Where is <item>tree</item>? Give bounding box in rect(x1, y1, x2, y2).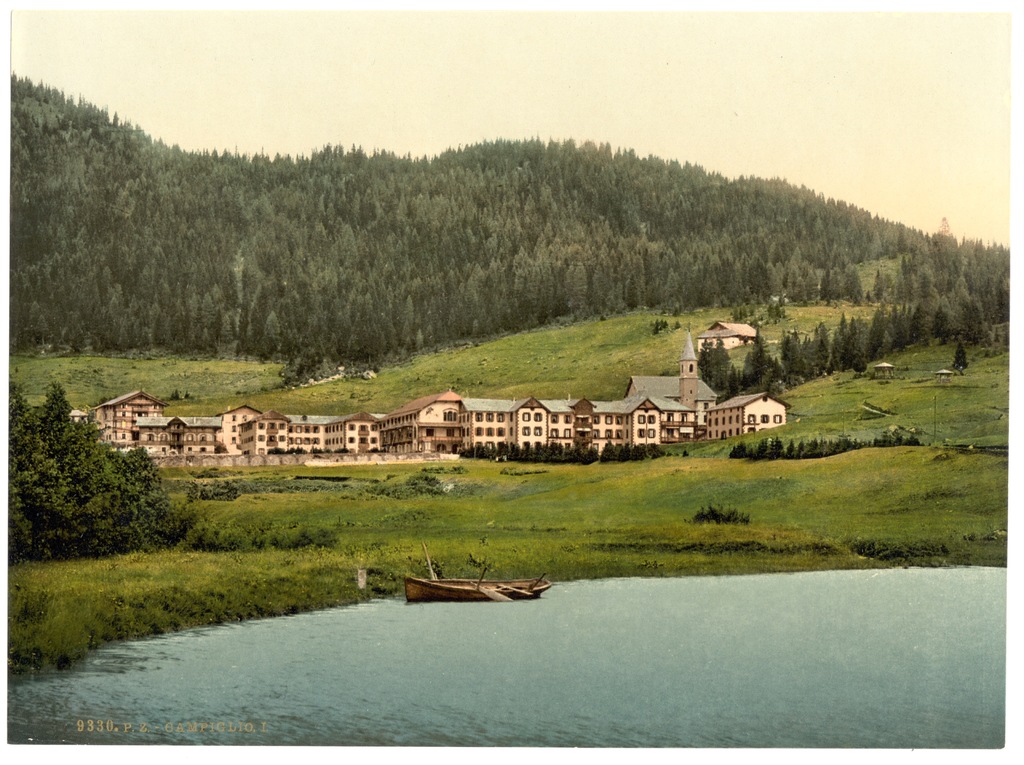
rect(954, 342, 970, 371).
